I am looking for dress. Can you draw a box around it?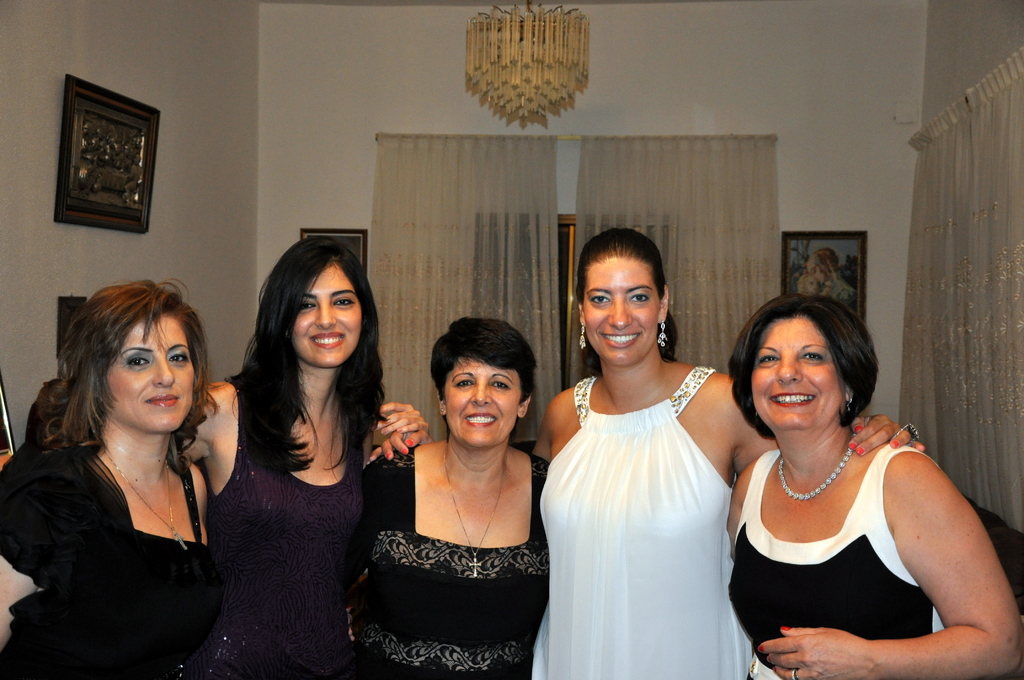
Sure, the bounding box is [348, 444, 555, 674].
